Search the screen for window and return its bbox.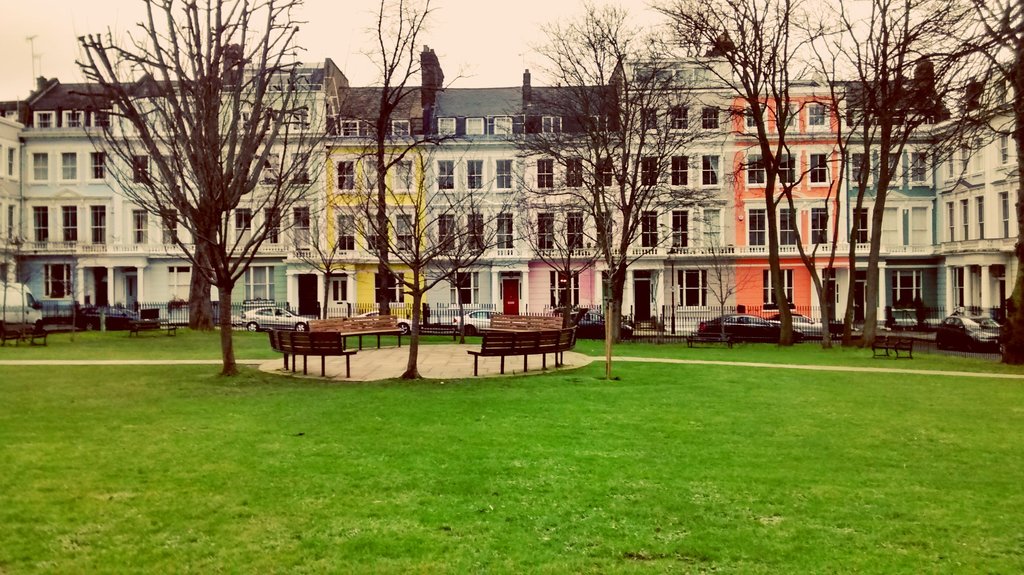
Found: {"x1": 676, "y1": 271, "x2": 709, "y2": 305}.
